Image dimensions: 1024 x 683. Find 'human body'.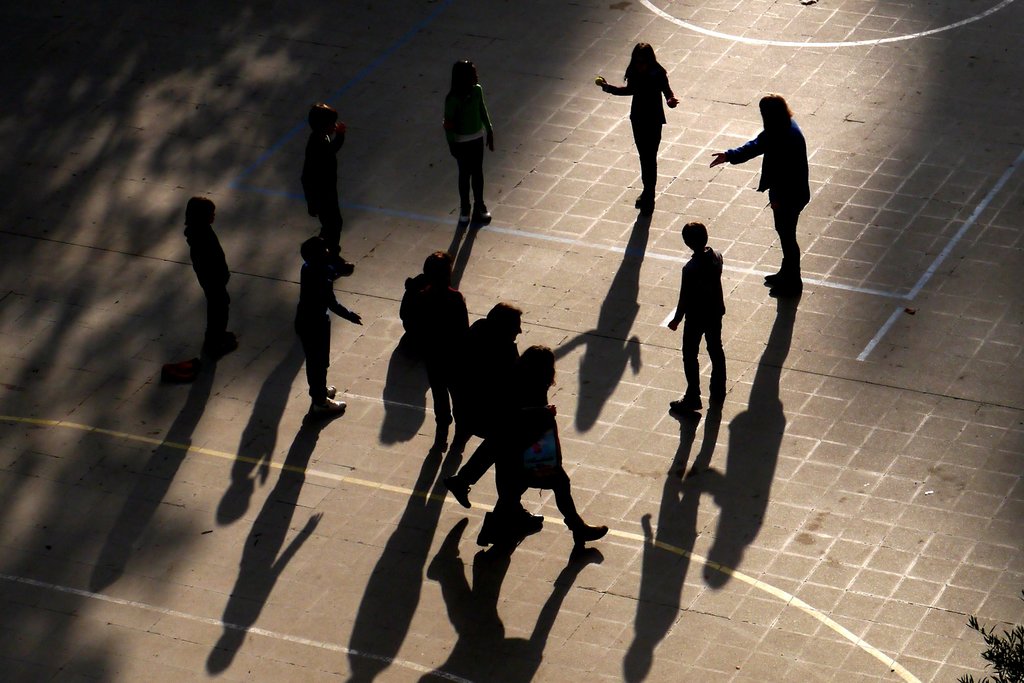
bbox(444, 83, 496, 222).
